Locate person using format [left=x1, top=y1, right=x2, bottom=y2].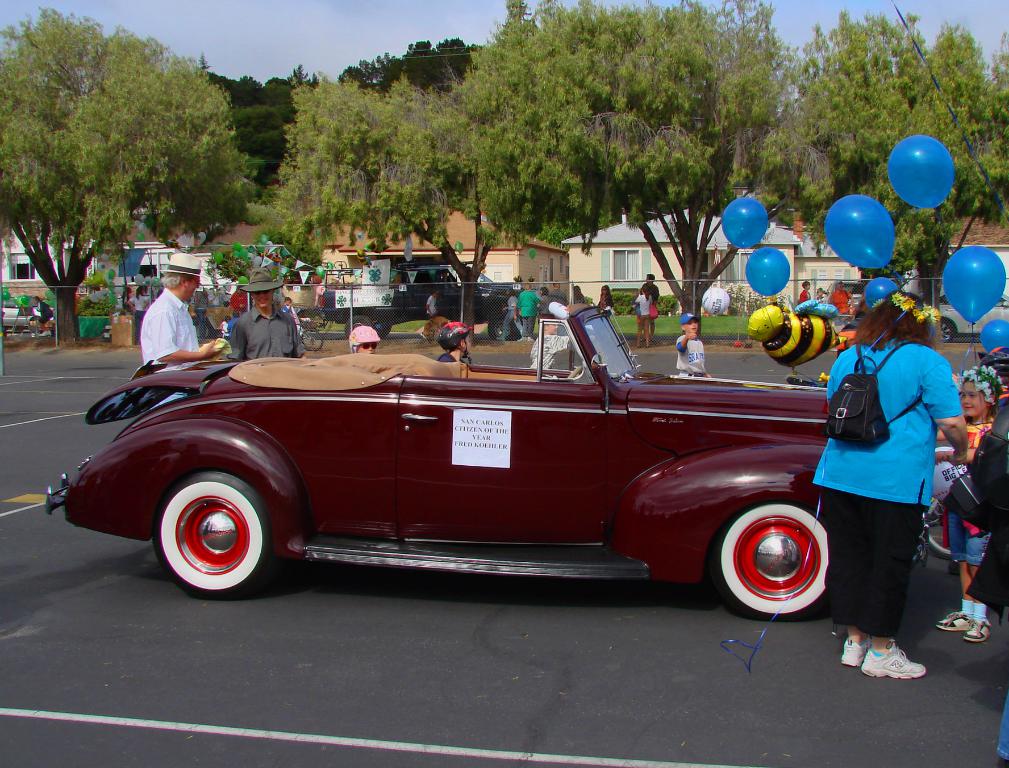
[left=947, top=398, right=1007, bottom=767].
